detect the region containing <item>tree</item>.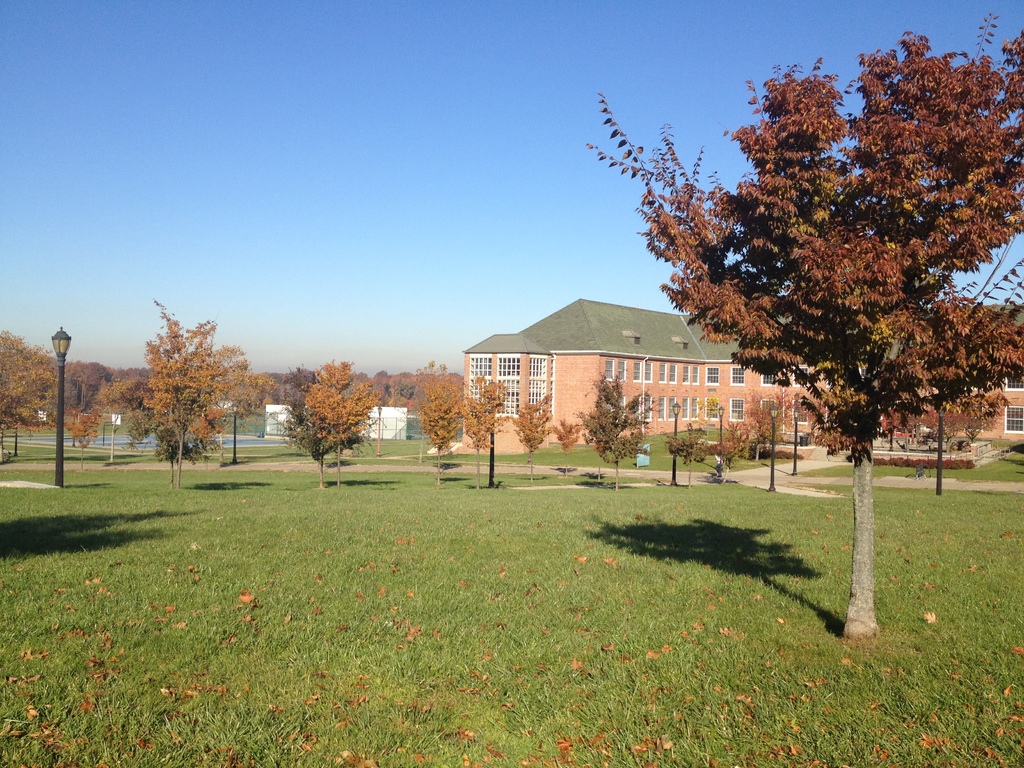
[127, 294, 260, 497].
